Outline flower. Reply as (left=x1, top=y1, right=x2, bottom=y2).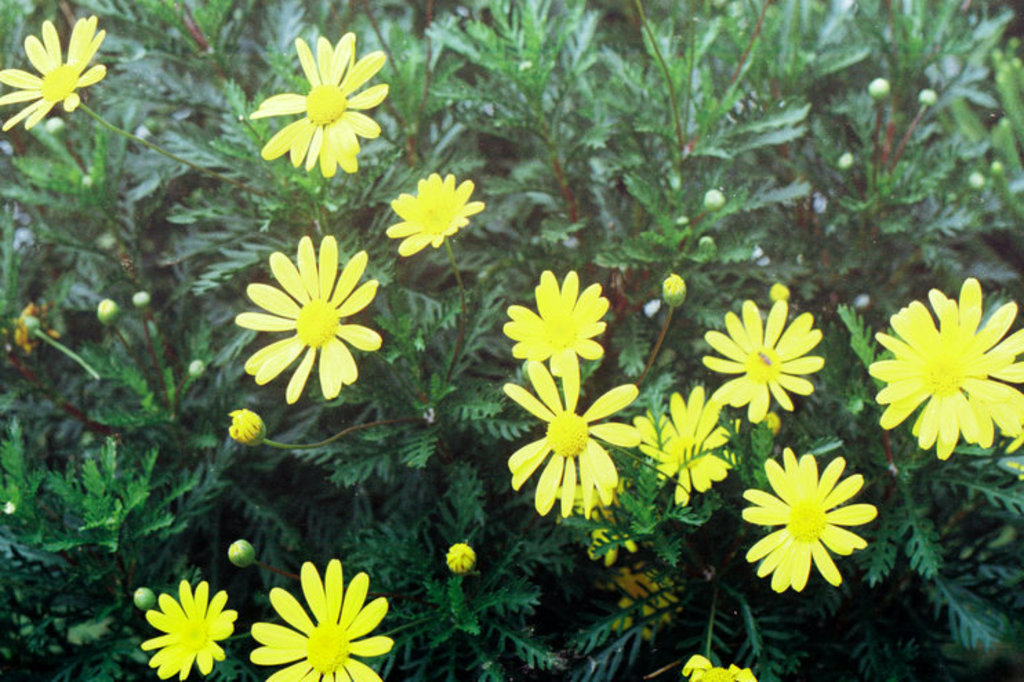
(left=685, top=652, right=766, bottom=681).
